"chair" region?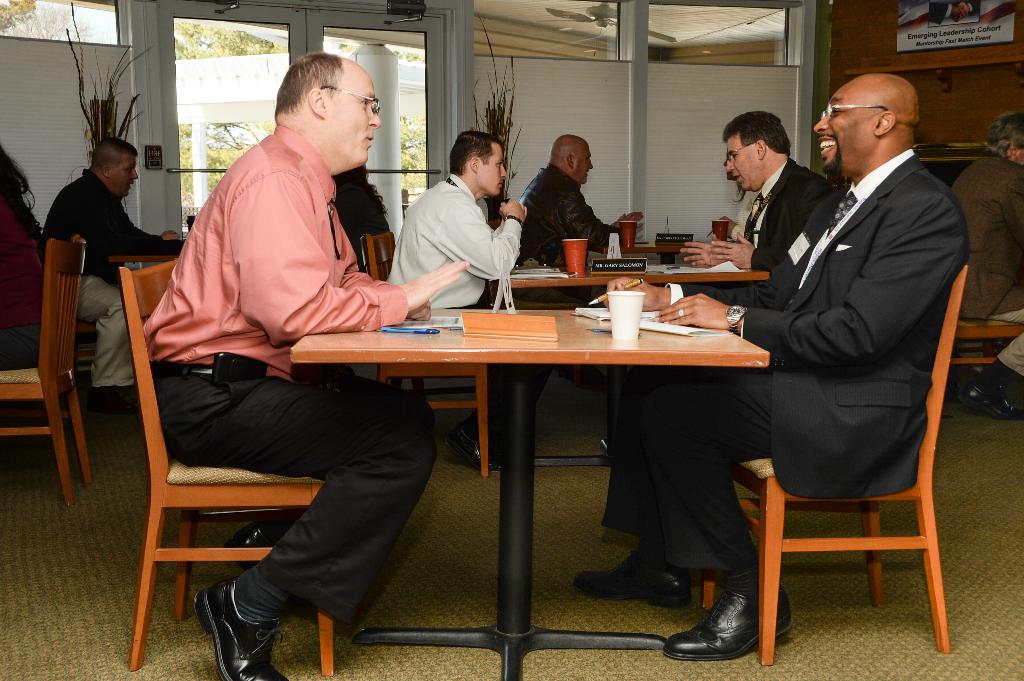
113,250,335,677
